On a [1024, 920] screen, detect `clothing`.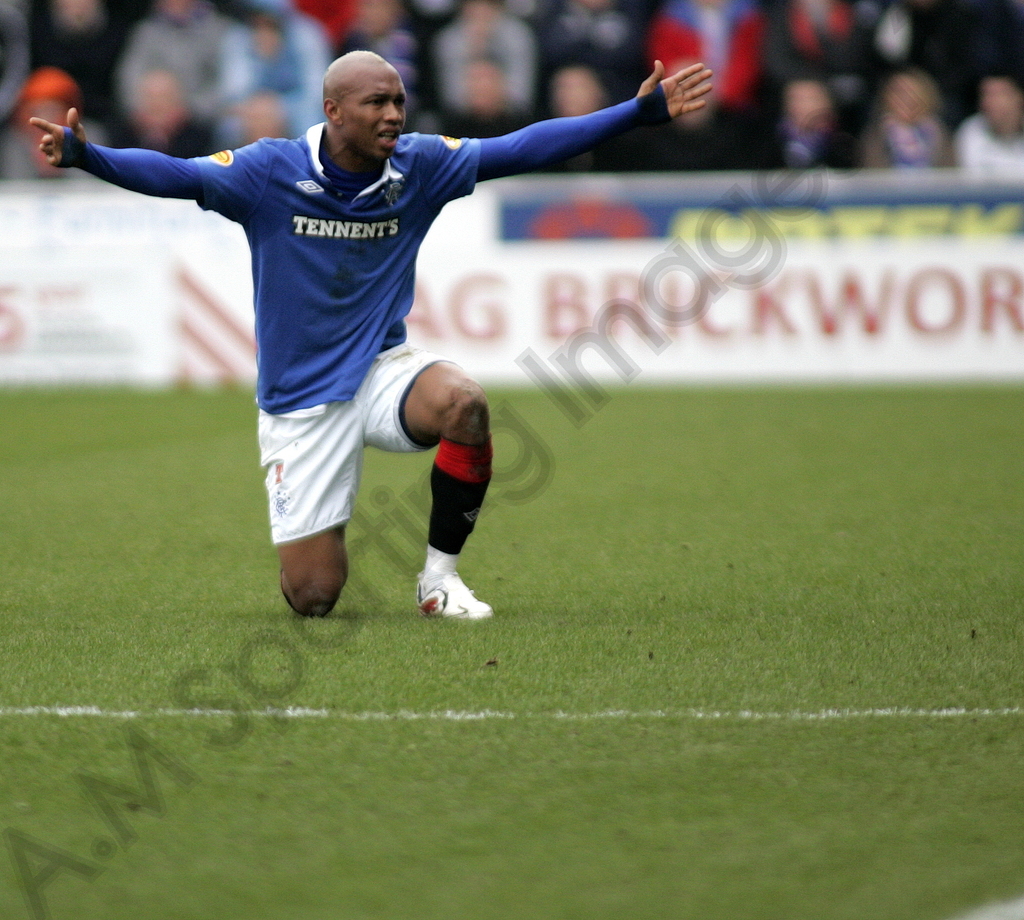
74:78:649:554.
